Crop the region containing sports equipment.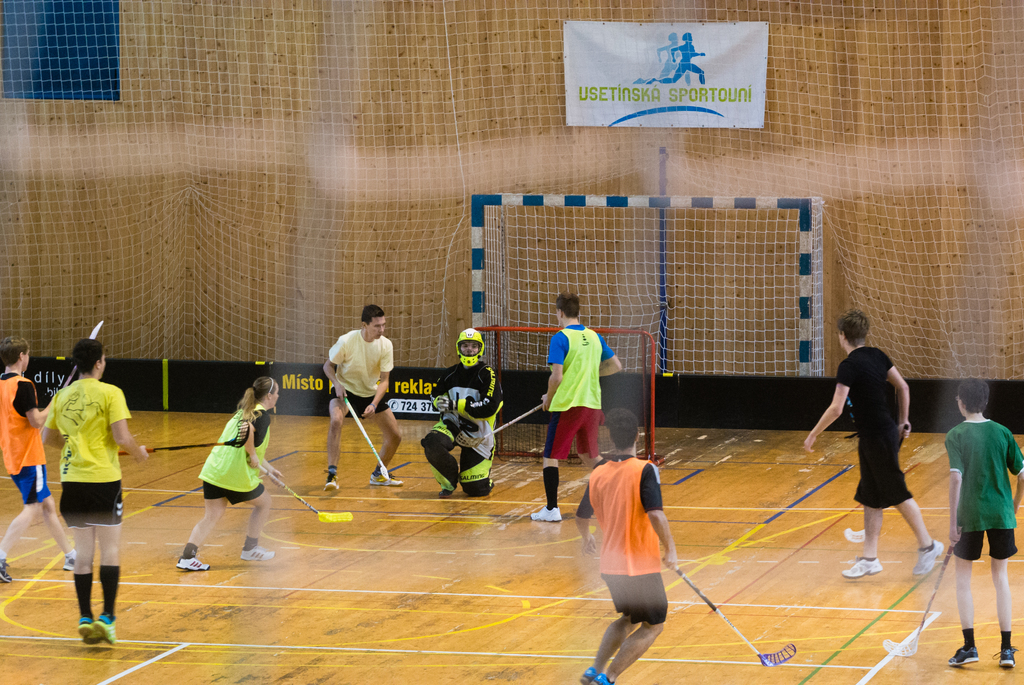
Crop region: [left=948, top=643, right=980, bottom=665].
